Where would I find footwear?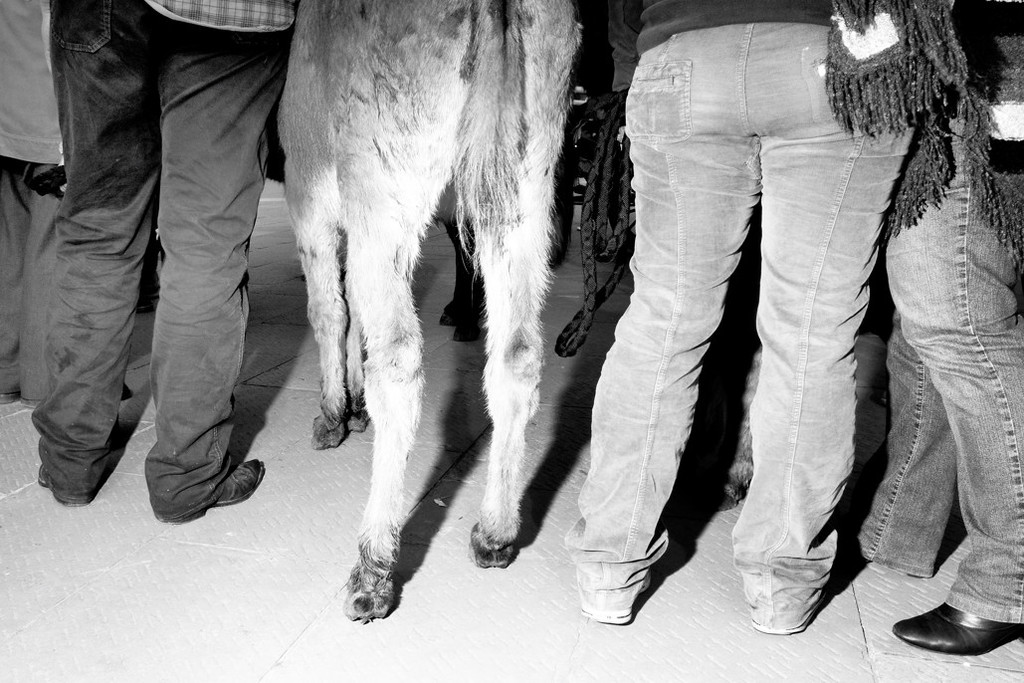
At [left=170, top=461, right=265, bottom=528].
